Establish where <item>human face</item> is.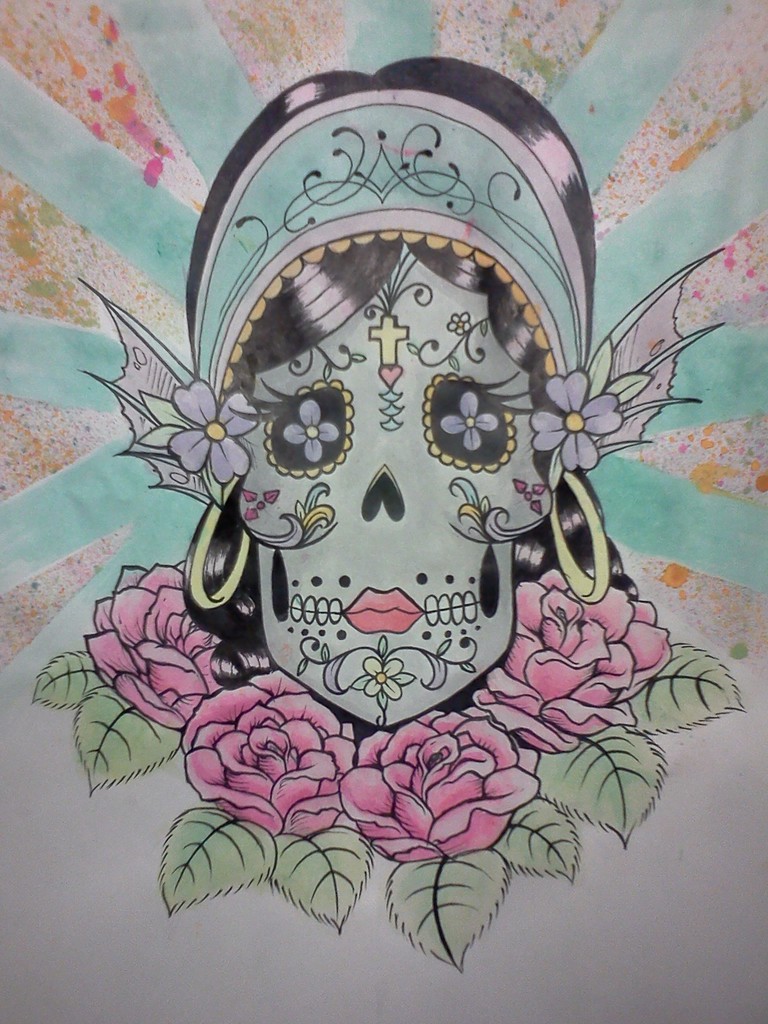
Established at bbox=[240, 242, 553, 721].
